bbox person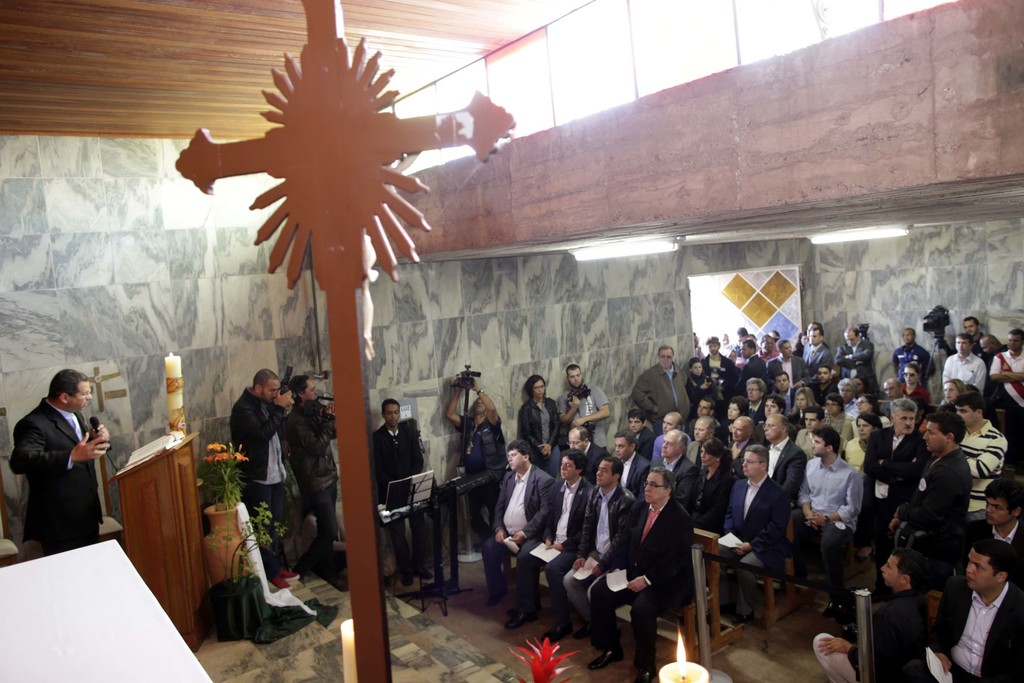
select_region(966, 479, 1023, 555)
